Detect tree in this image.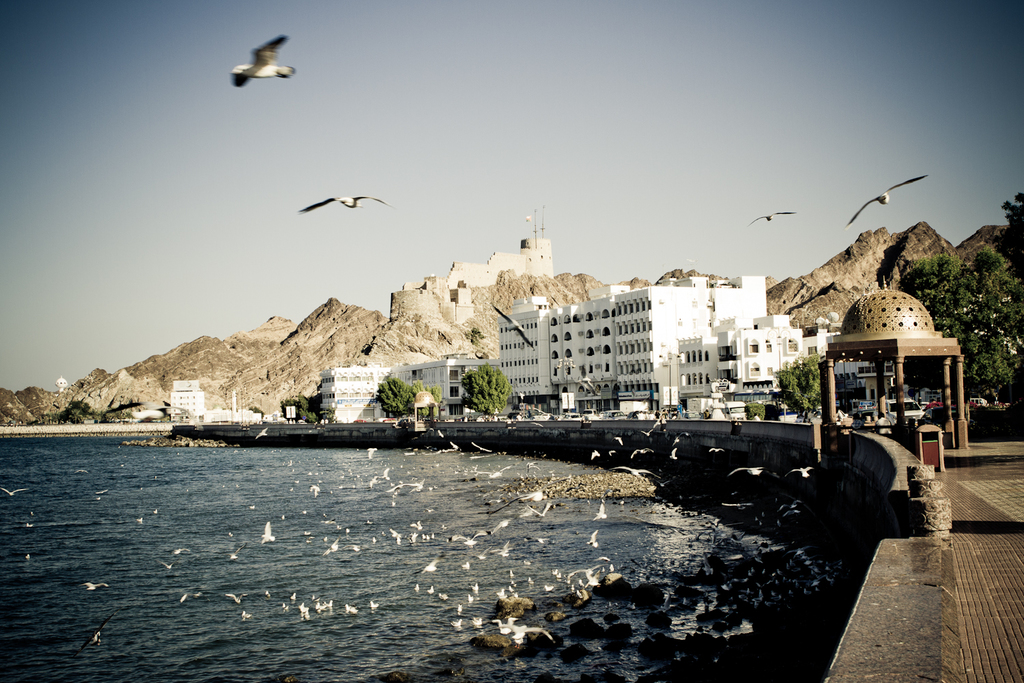
Detection: box=[998, 182, 1023, 242].
